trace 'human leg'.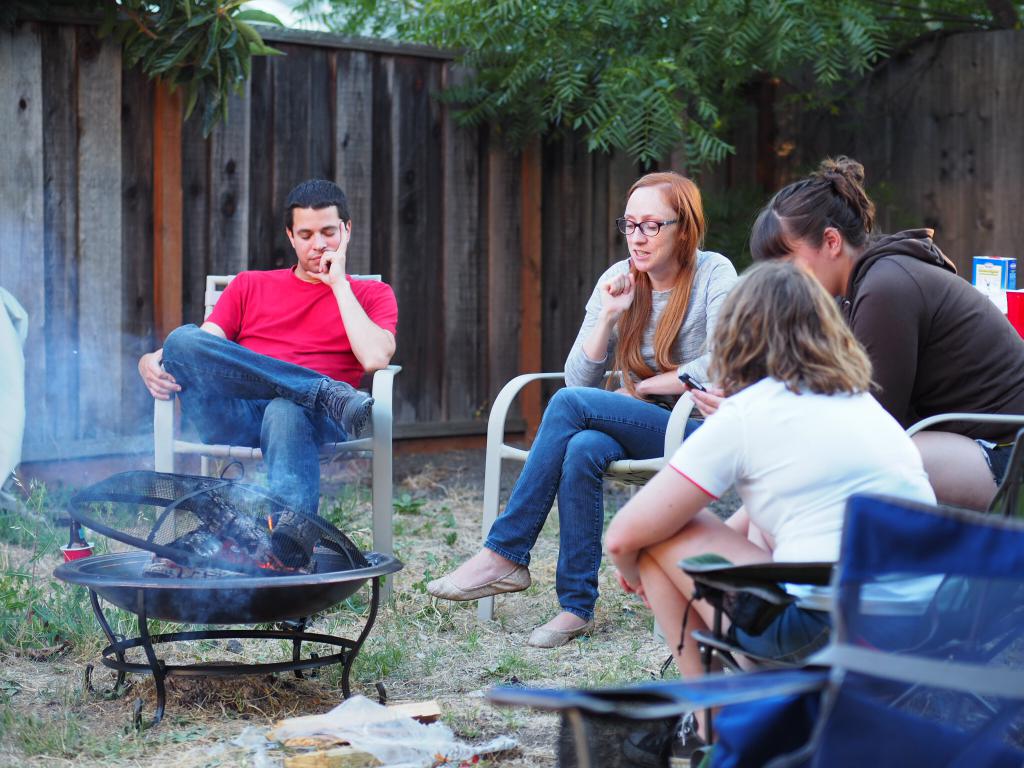
Traced to 164, 328, 374, 450.
